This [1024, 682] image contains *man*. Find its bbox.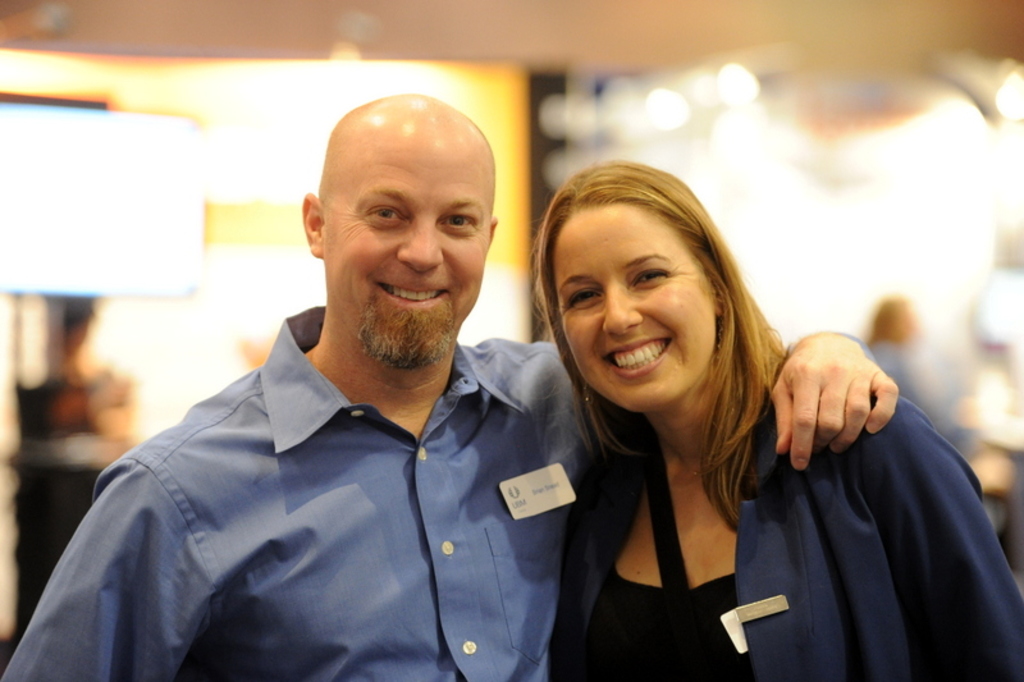
pyautogui.locateOnScreen(1, 91, 899, 679).
